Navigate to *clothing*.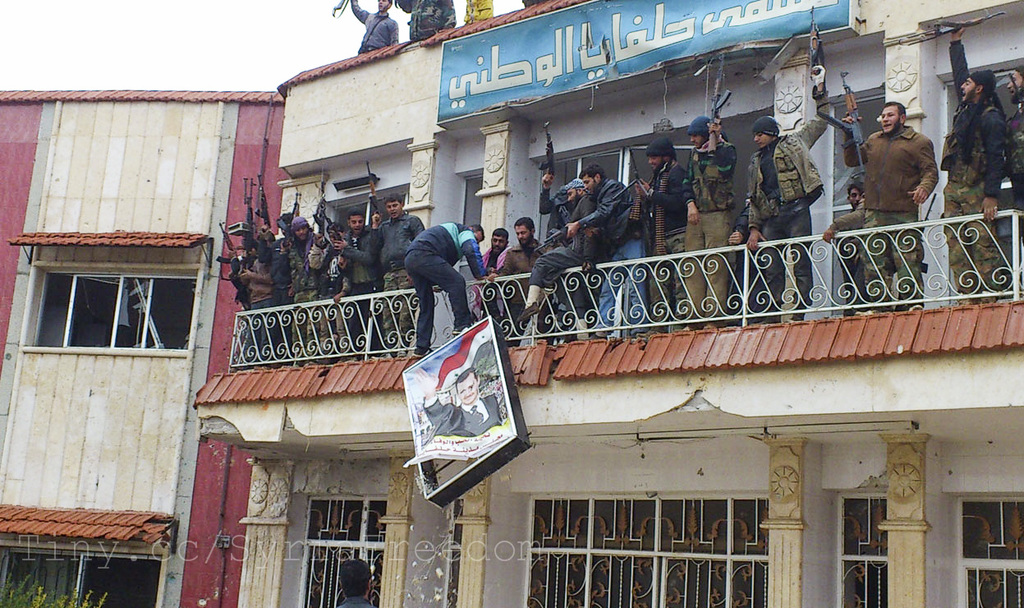
Navigation target: (426,391,507,486).
